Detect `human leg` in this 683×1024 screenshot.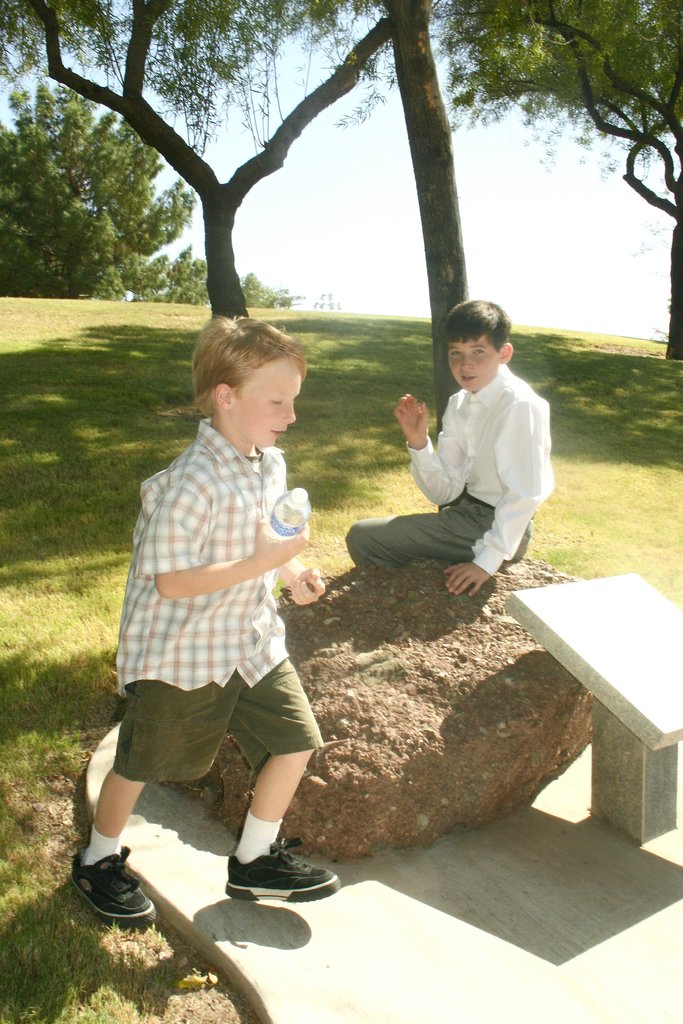
Detection: 347/508/536/566.
